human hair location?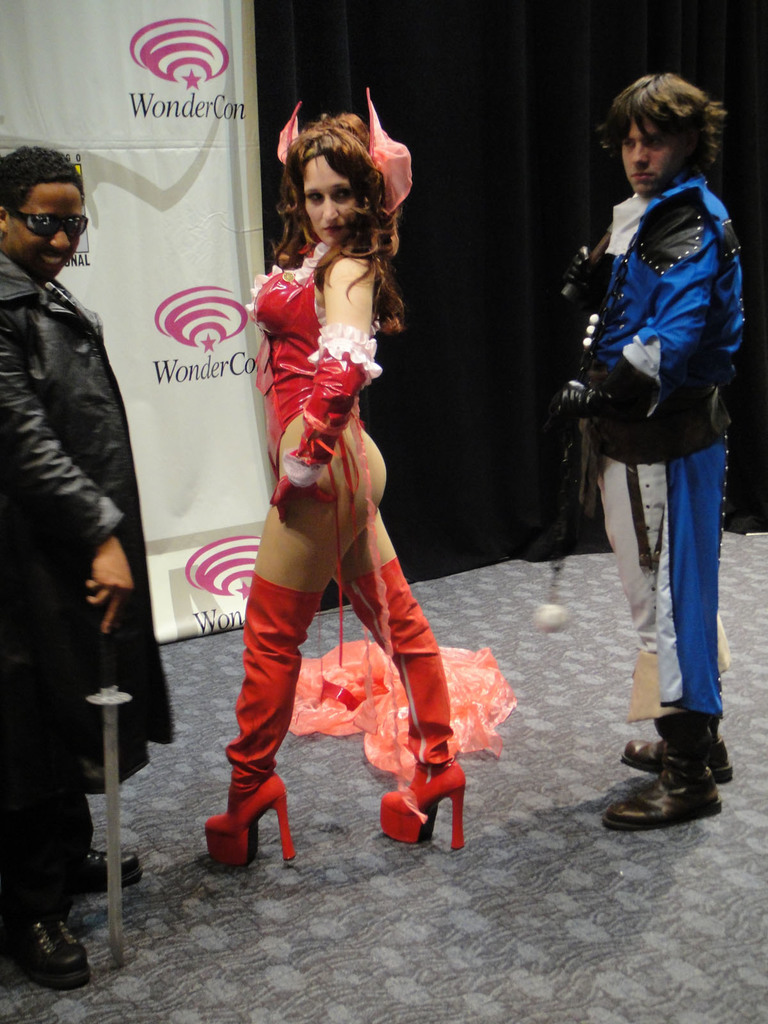
rect(0, 143, 86, 228)
